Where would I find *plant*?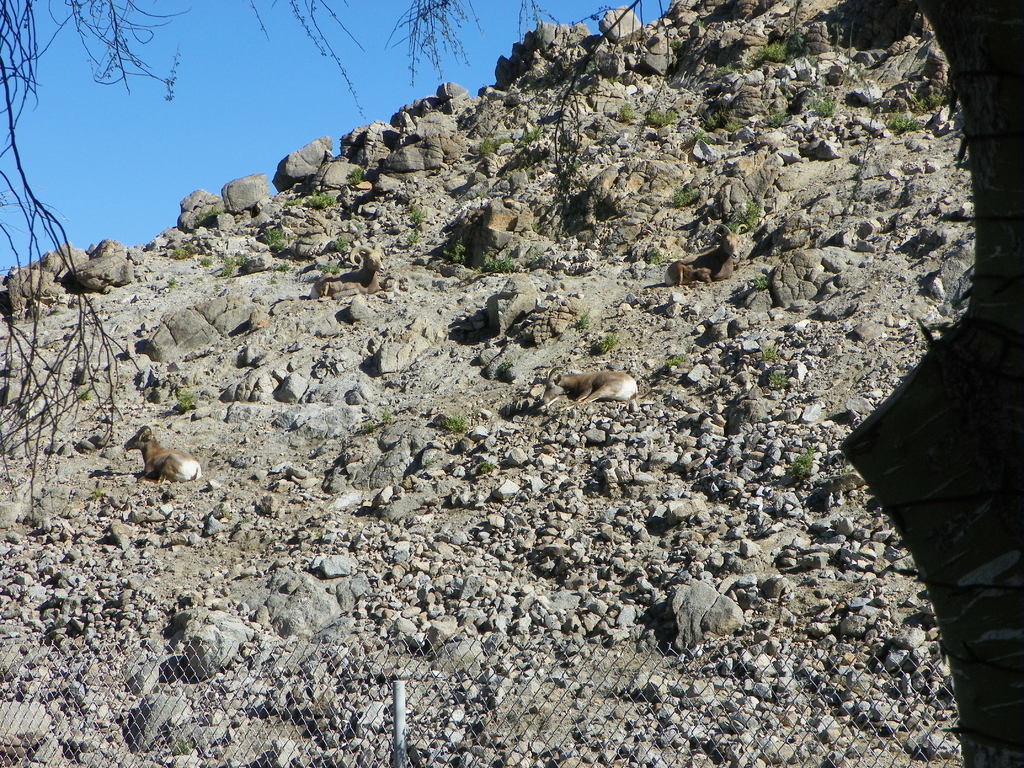
At bbox=(645, 108, 676, 127).
